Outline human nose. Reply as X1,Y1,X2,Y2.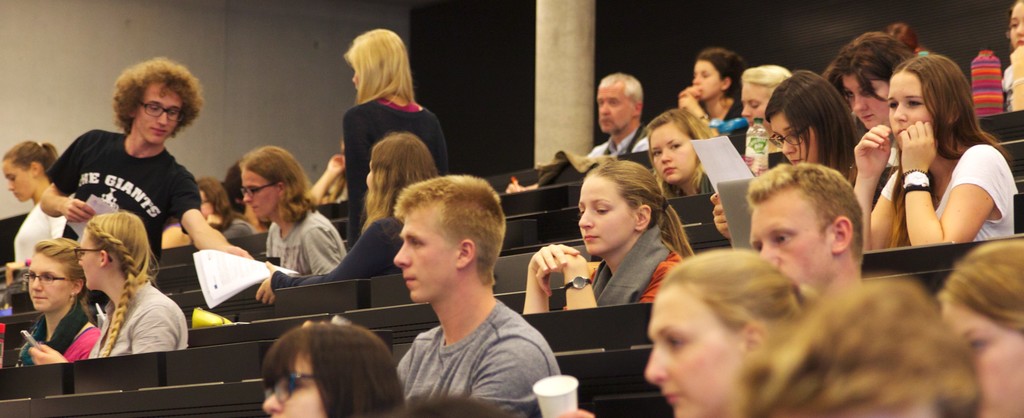
244,192,252,201.
